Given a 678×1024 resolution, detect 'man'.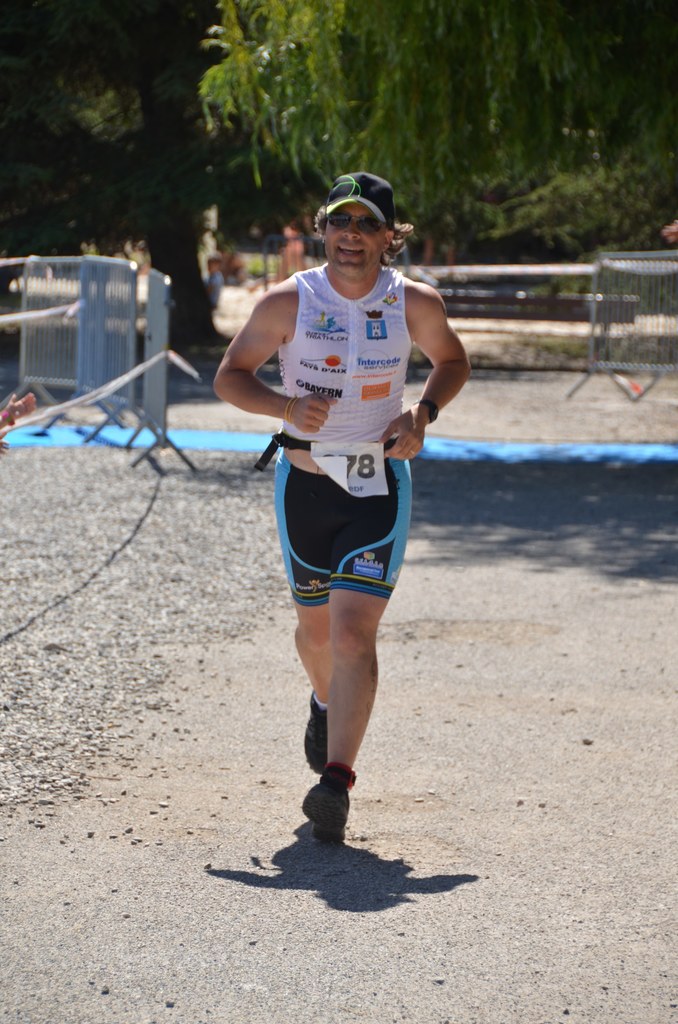
<bbox>222, 184, 460, 761</bbox>.
